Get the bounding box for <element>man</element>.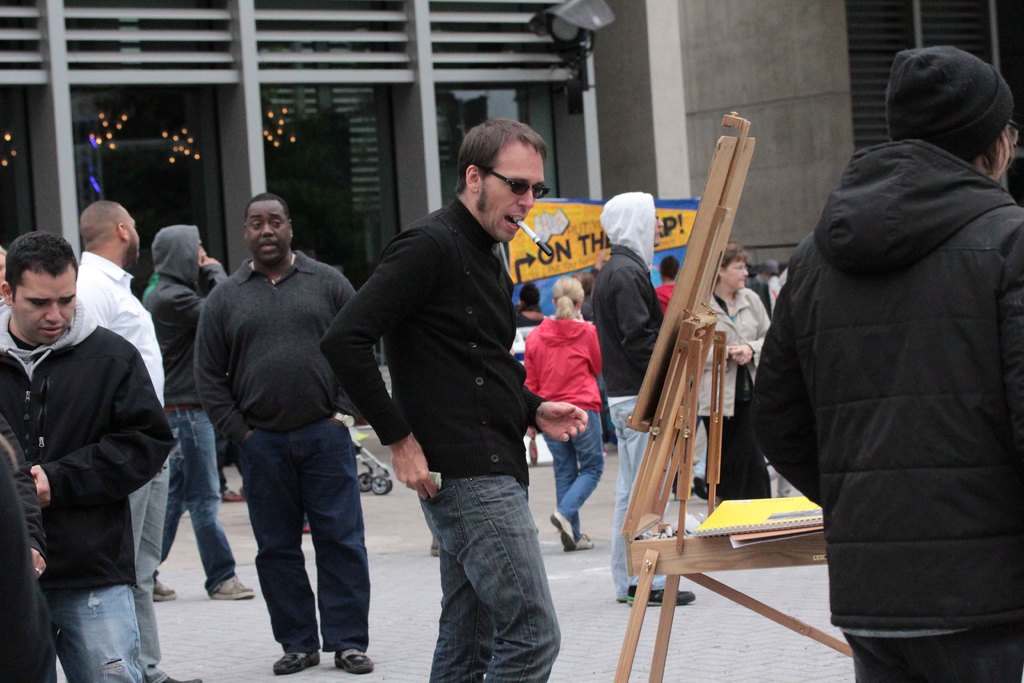
BBox(0, 231, 169, 682).
